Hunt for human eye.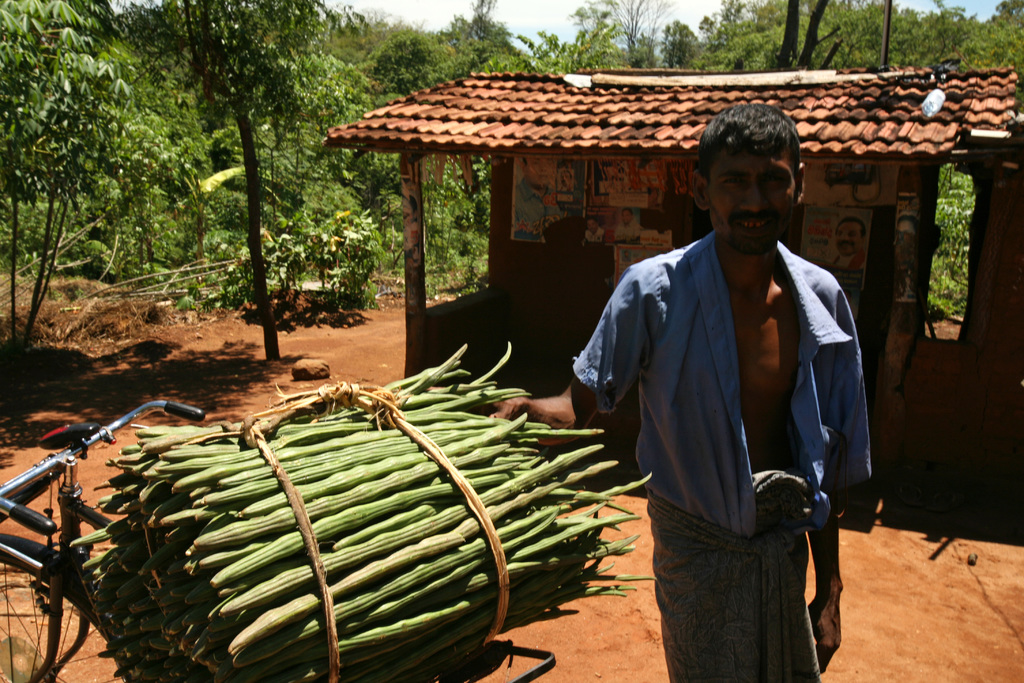
Hunted down at bbox=[764, 174, 792, 194].
